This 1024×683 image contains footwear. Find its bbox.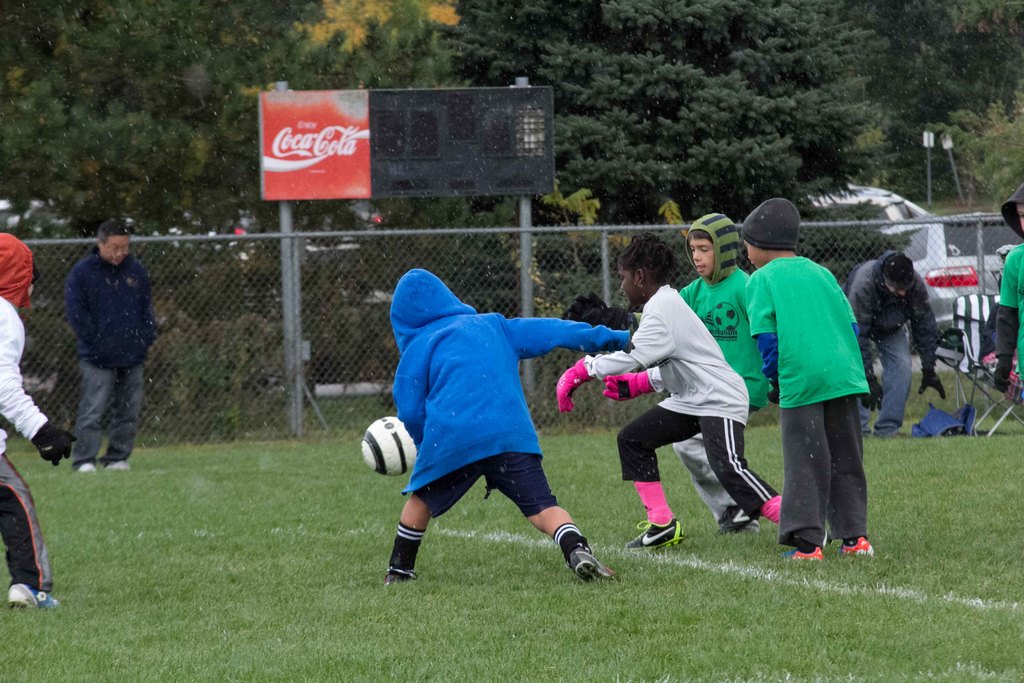
[568,545,616,581].
